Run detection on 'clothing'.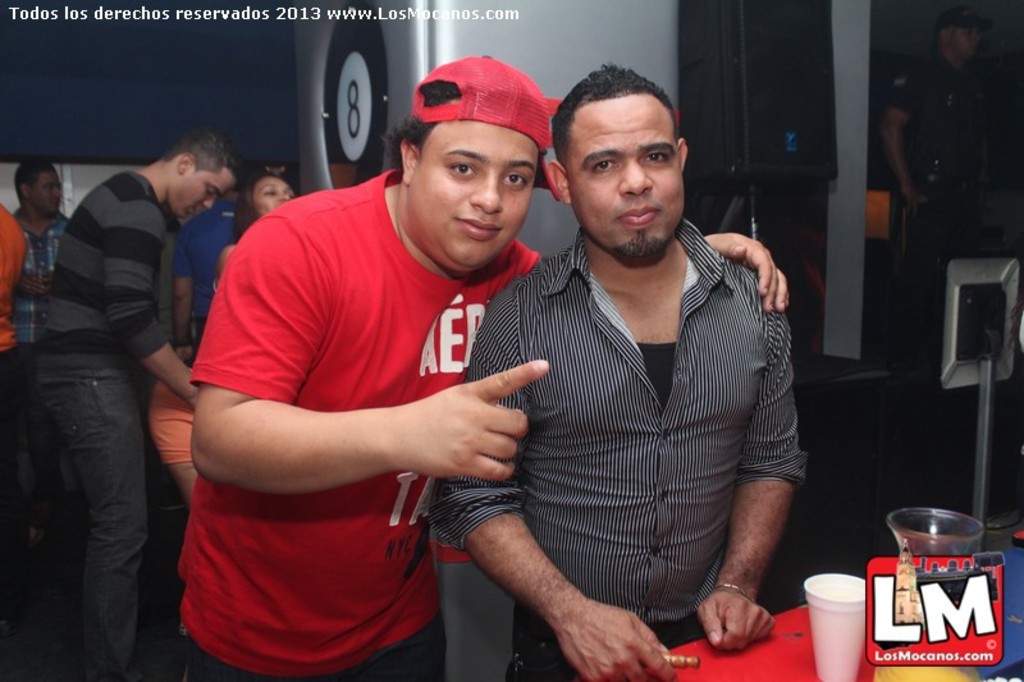
Result: <bbox>12, 205, 70, 526</bbox>.
